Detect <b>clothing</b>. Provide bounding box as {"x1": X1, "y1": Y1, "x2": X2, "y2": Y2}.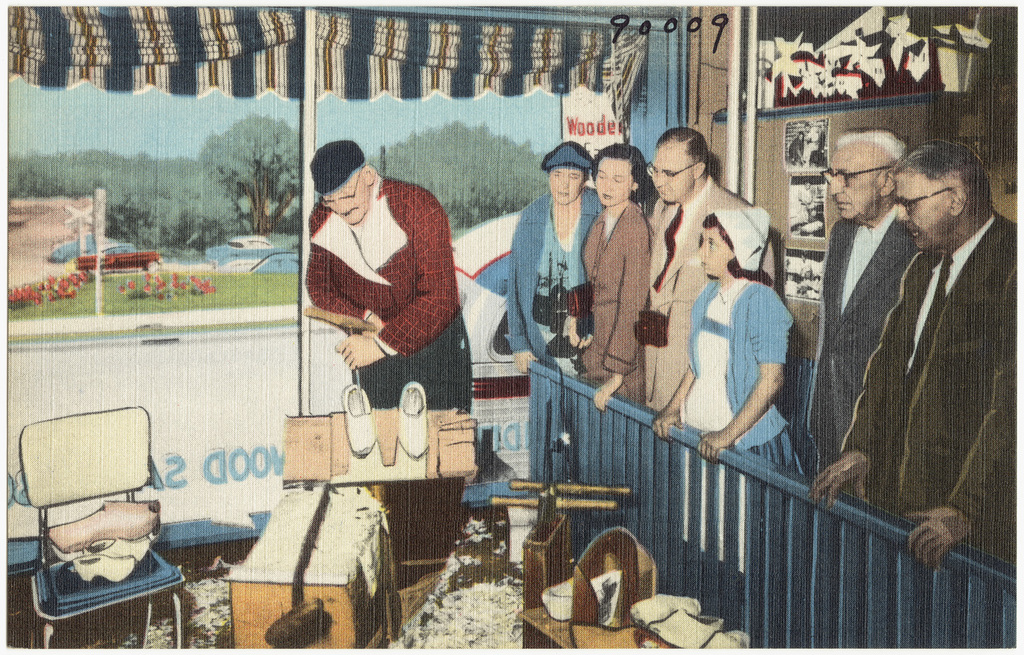
{"x1": 685, "y1": 273, "x2": 807, "y2": 473}.
